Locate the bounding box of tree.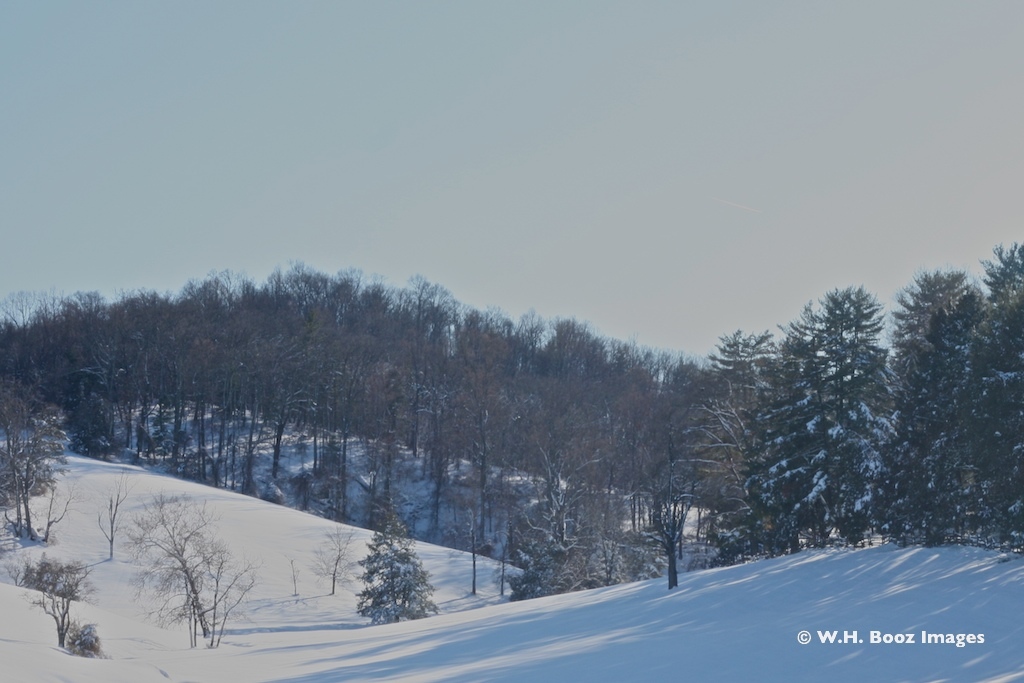
Bounding box: [left=359, top=497, right=438, bottom=625].
